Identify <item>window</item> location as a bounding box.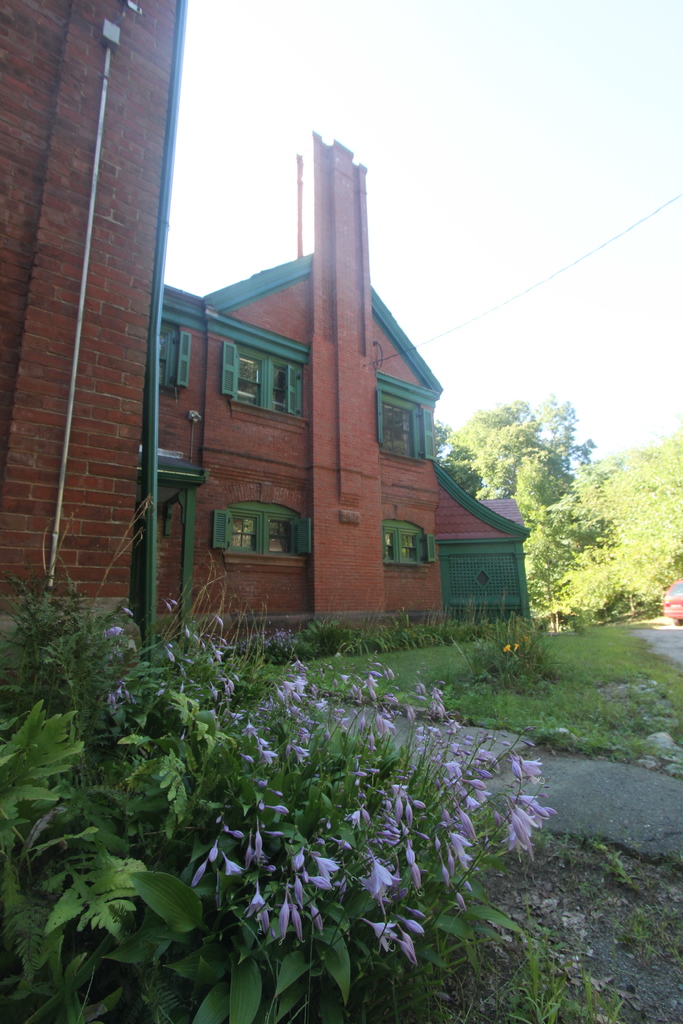
x1=374 y1=524 x2=425 y2=571.
